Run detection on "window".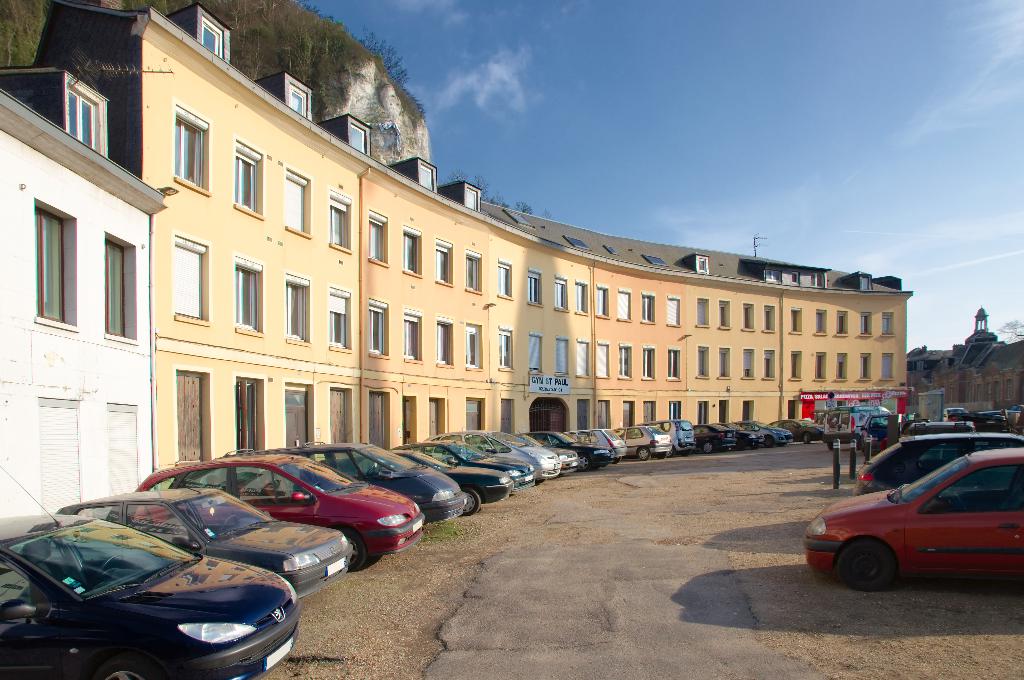
Result: crop(596, 344, 610, 377).
